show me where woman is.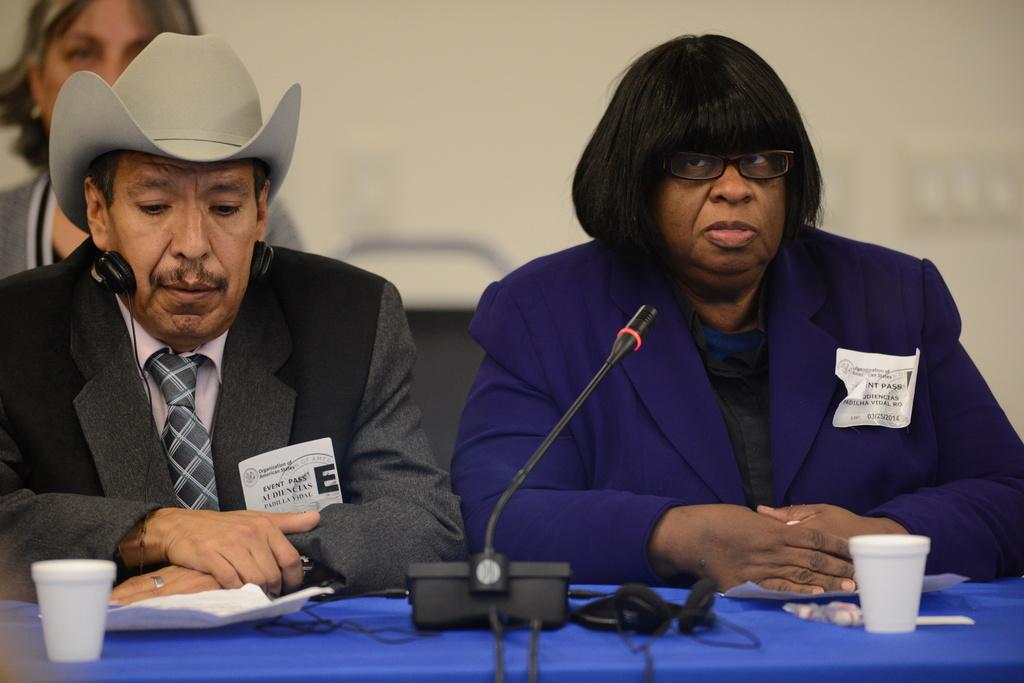
woman is at 429/58/991/643.
